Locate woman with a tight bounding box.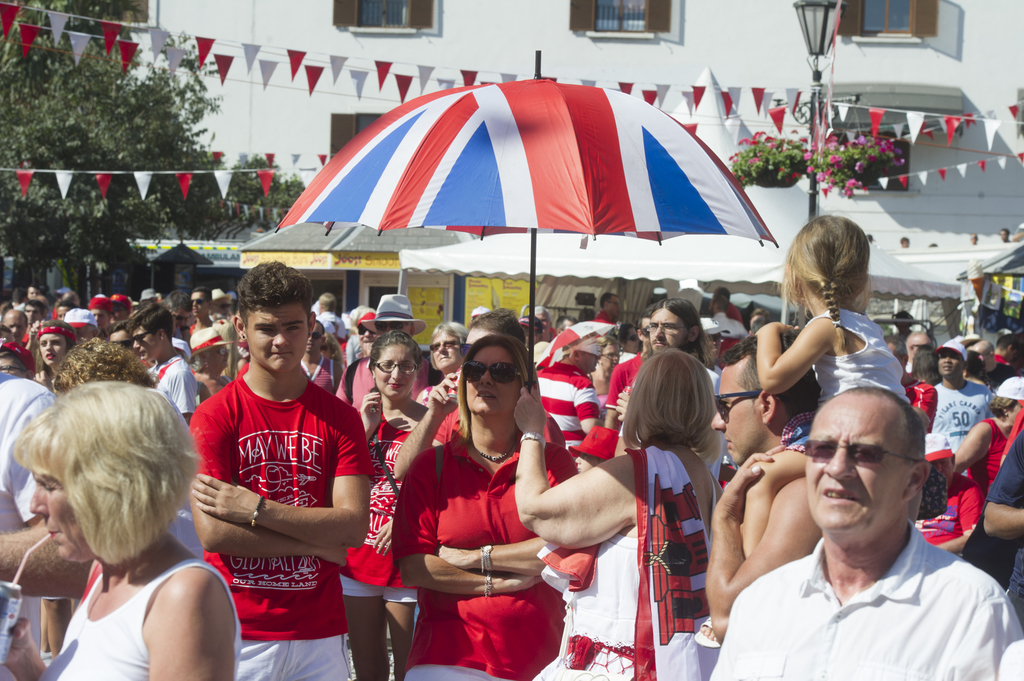
(911,342,948,390).
